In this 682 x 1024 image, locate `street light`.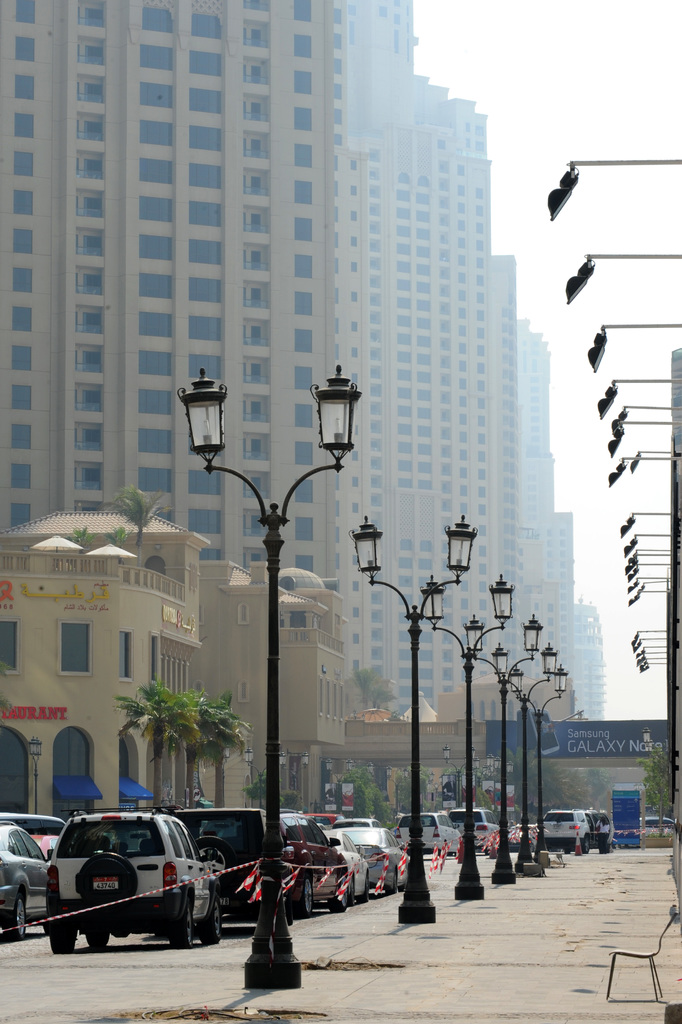
Bounding box: box=[421, 573, 522, 907].
